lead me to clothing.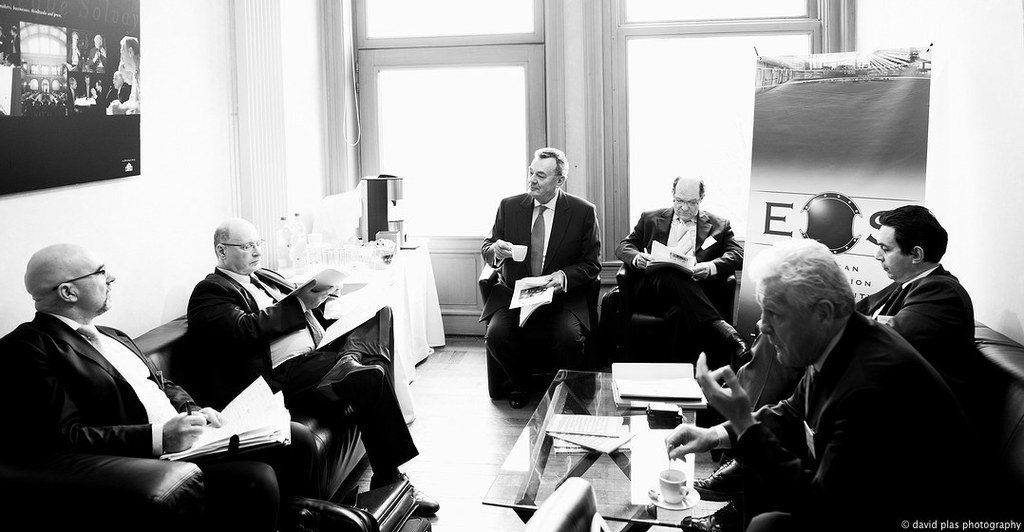
Lead to pyautogui.locateOnScreen(854, 261, 978, 398).
